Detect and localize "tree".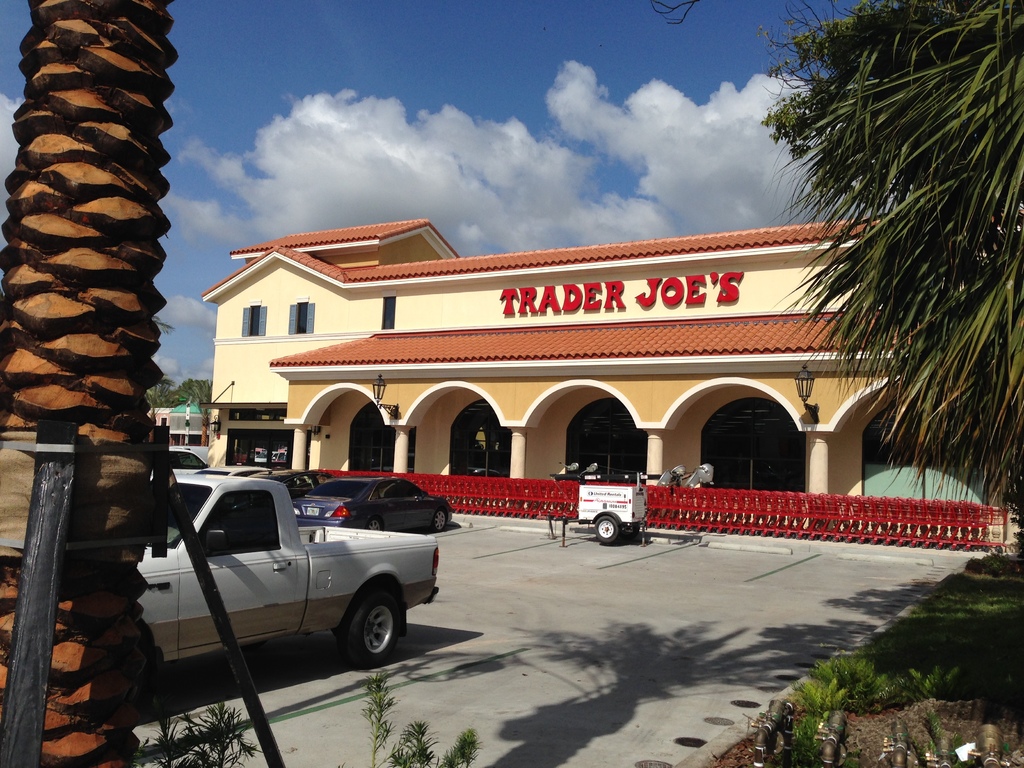
Localized at <region>650, 0, 1023, 524</region>.
